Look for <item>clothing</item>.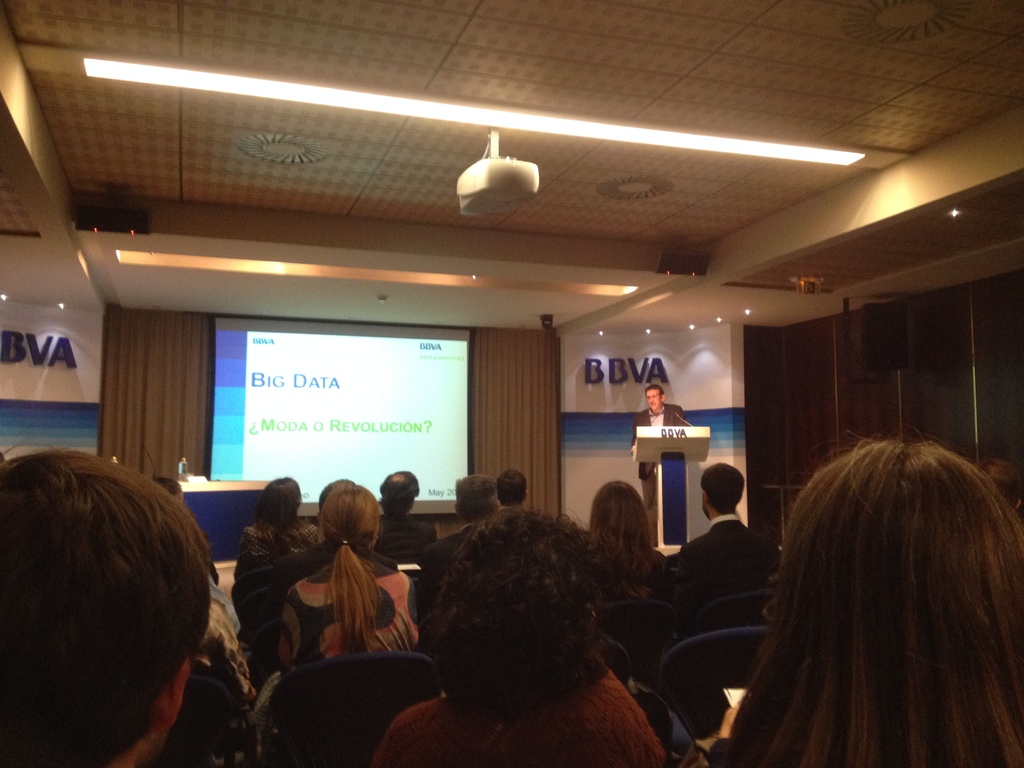
Found: x1=671, y1=511, x2=789, y2=615.
